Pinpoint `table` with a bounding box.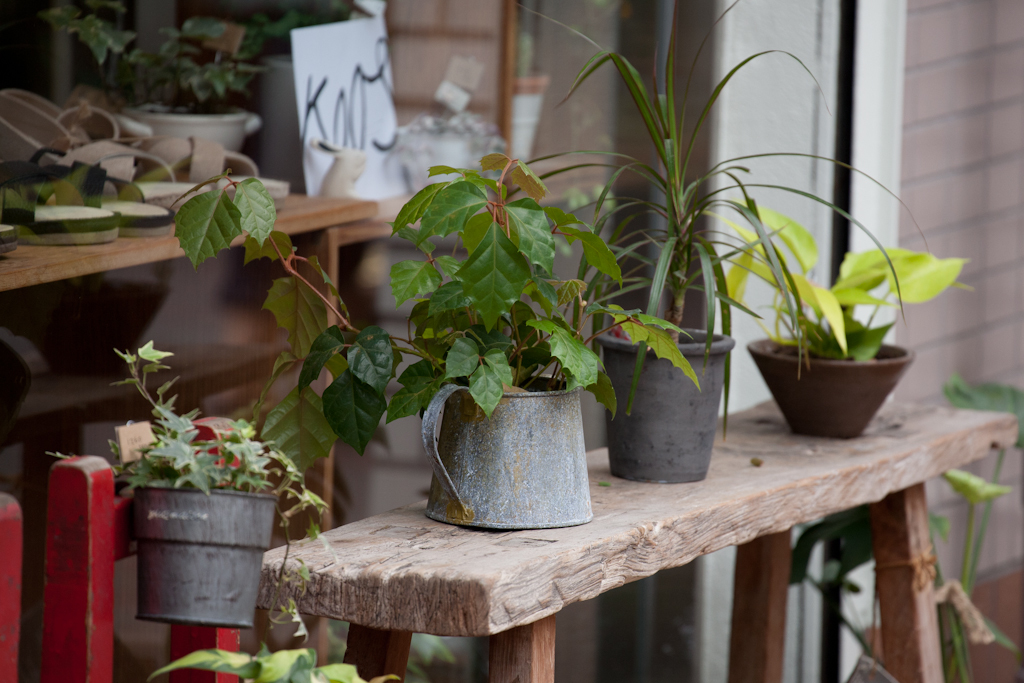
Rect(250, 382, 1019, 682).
